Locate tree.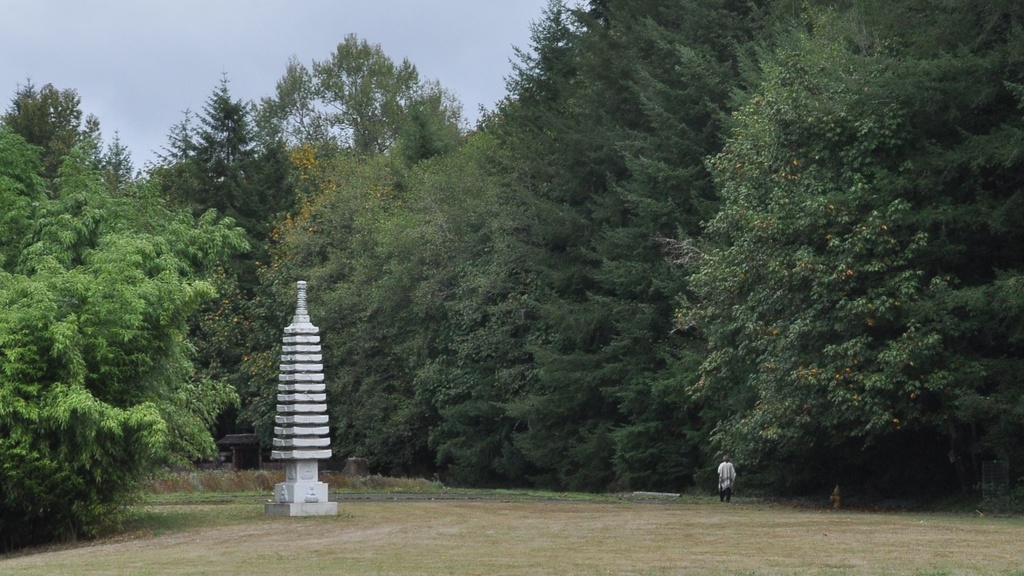
Bounding box: (151,85,271,427).
